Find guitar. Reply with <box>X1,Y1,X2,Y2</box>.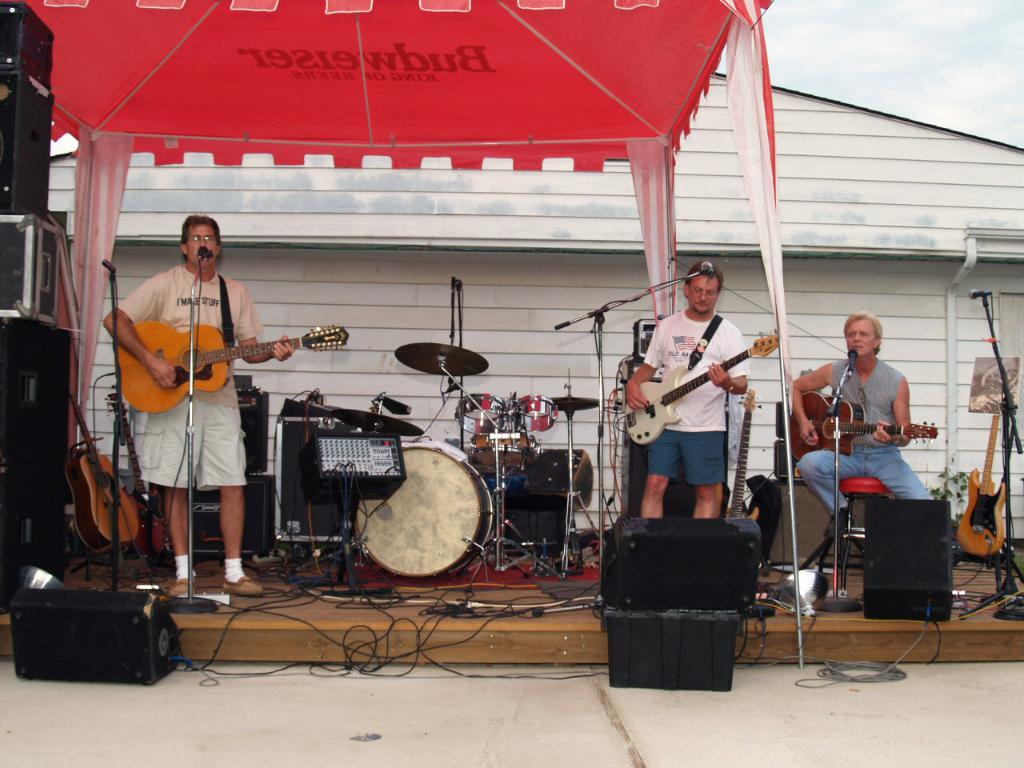
<box>66,384,142,558</box>.
